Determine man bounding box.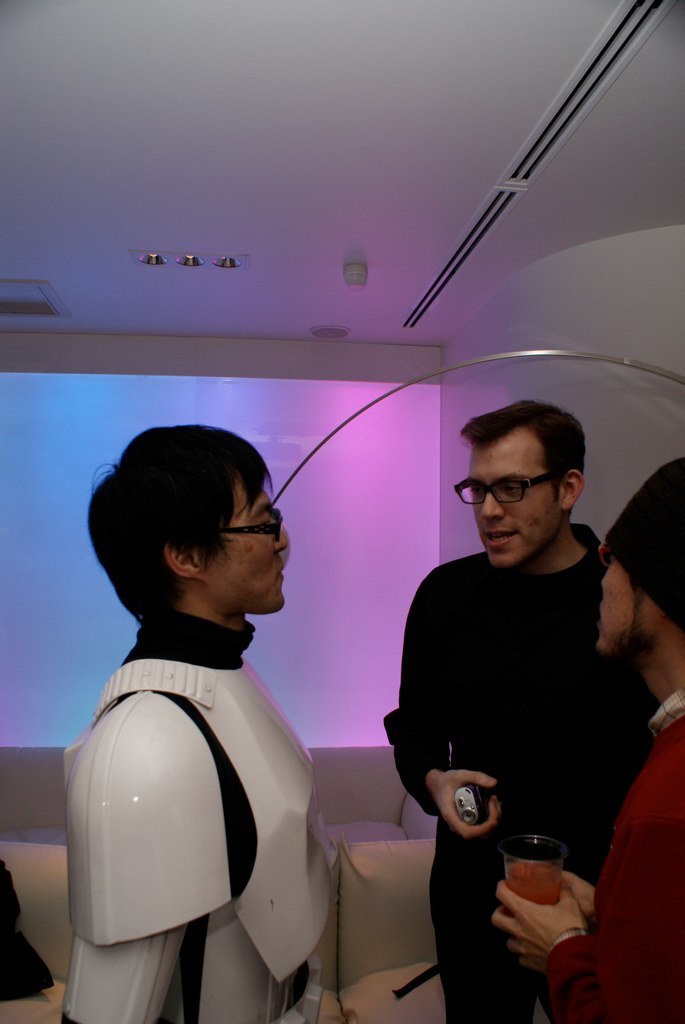
Determined: <bbox>61, 423, 335, 1023</bbox>.
